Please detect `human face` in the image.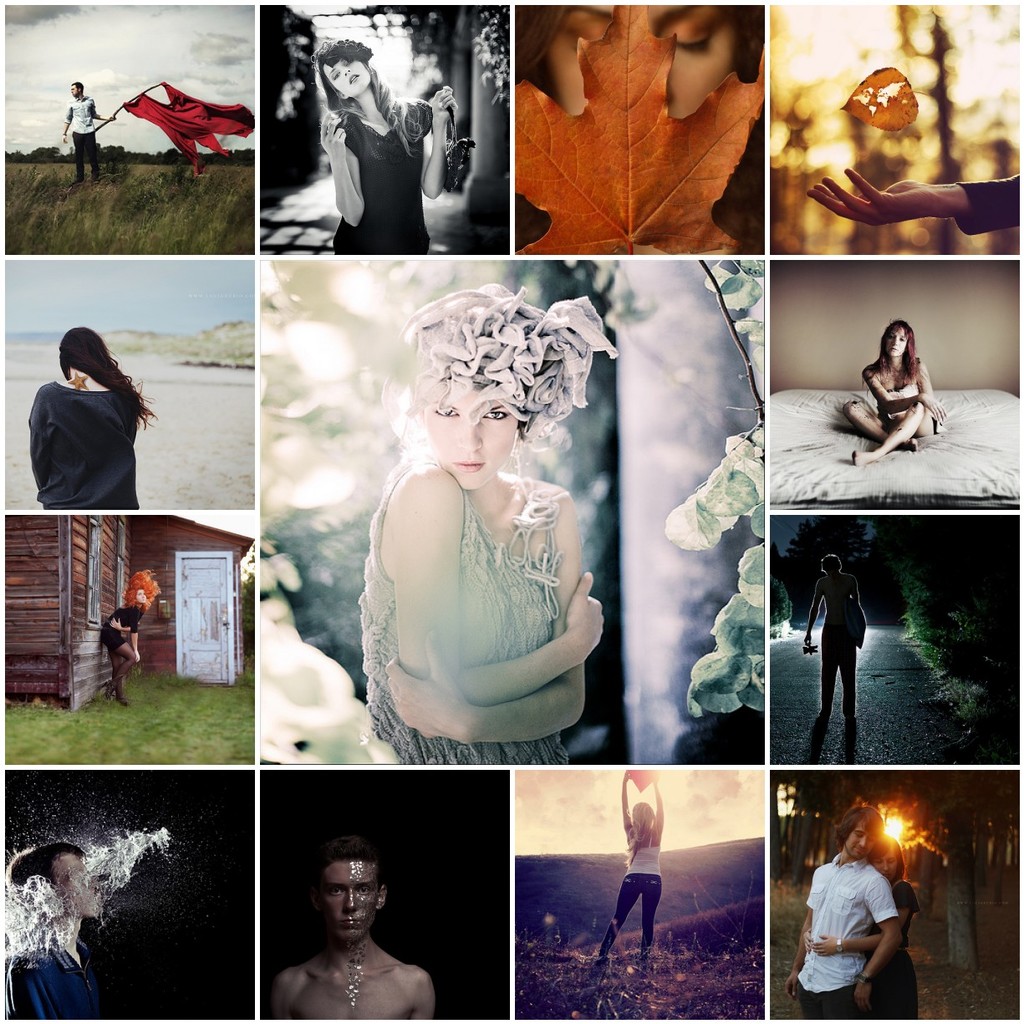
(left=60, top=859, right=100, bottom=920).
